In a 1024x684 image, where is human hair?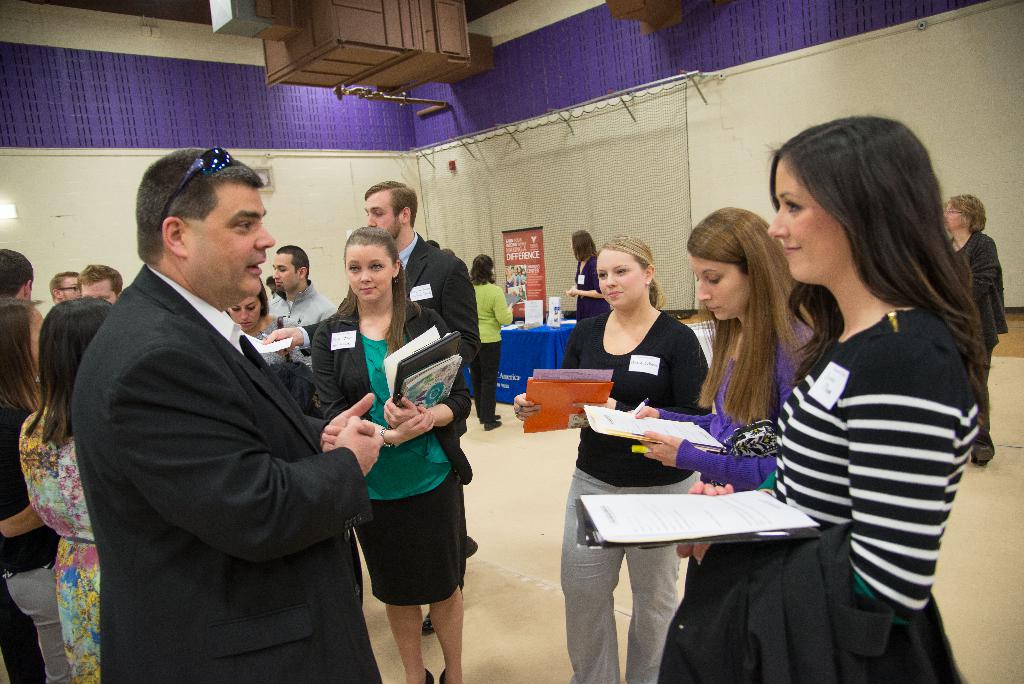
767 116 991 415.
